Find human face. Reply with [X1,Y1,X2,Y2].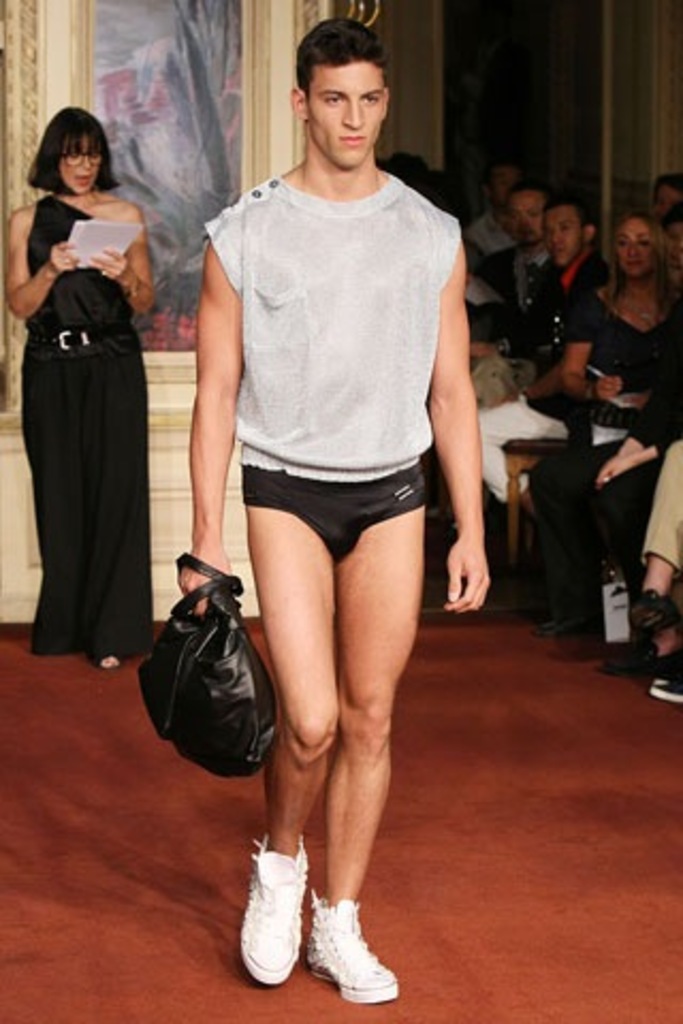
[510,192,538,228].
